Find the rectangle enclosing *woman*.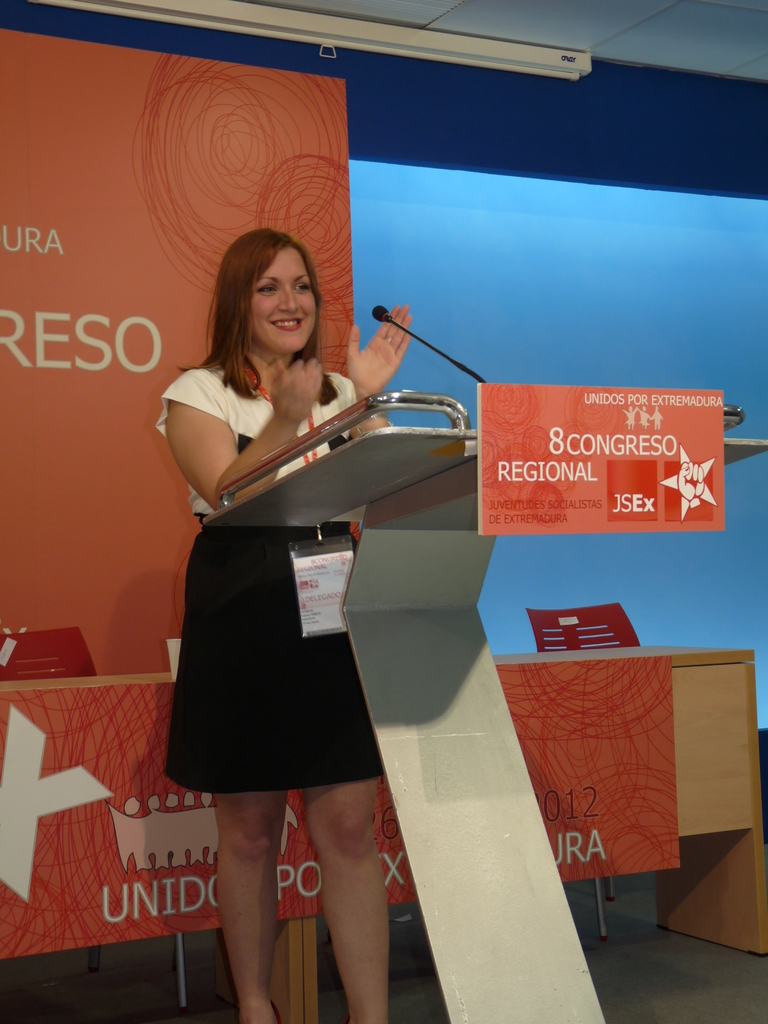
x1=155 y1=248 x2=405 y2=905.
